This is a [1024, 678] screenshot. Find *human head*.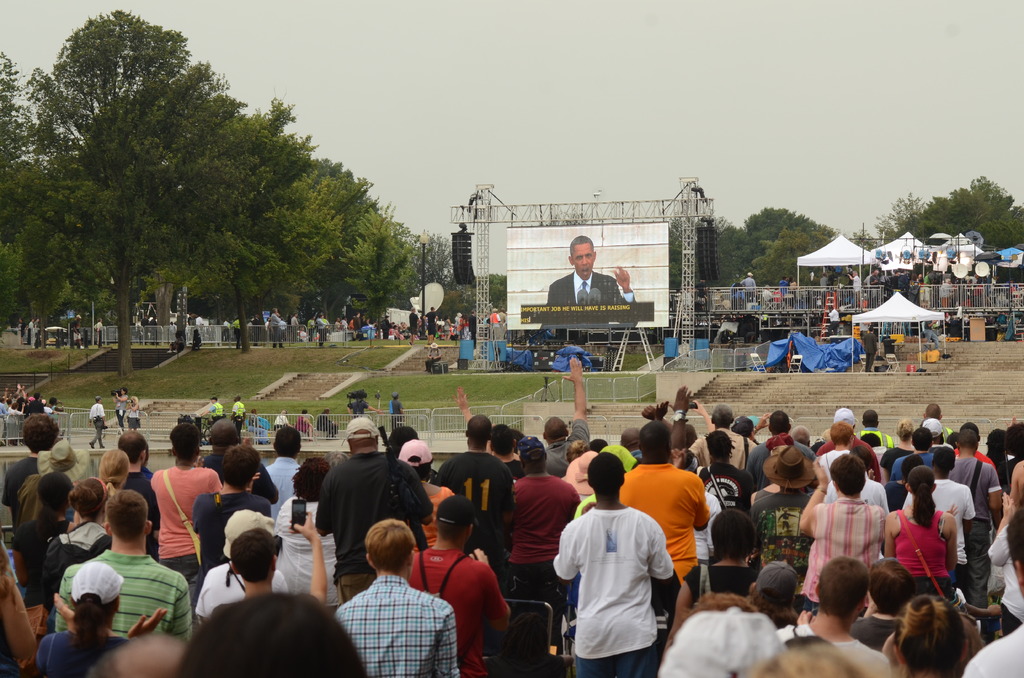
Bounding box: {"x1": 210, "y1": 395, "x2": 218, "y2": 404}.
